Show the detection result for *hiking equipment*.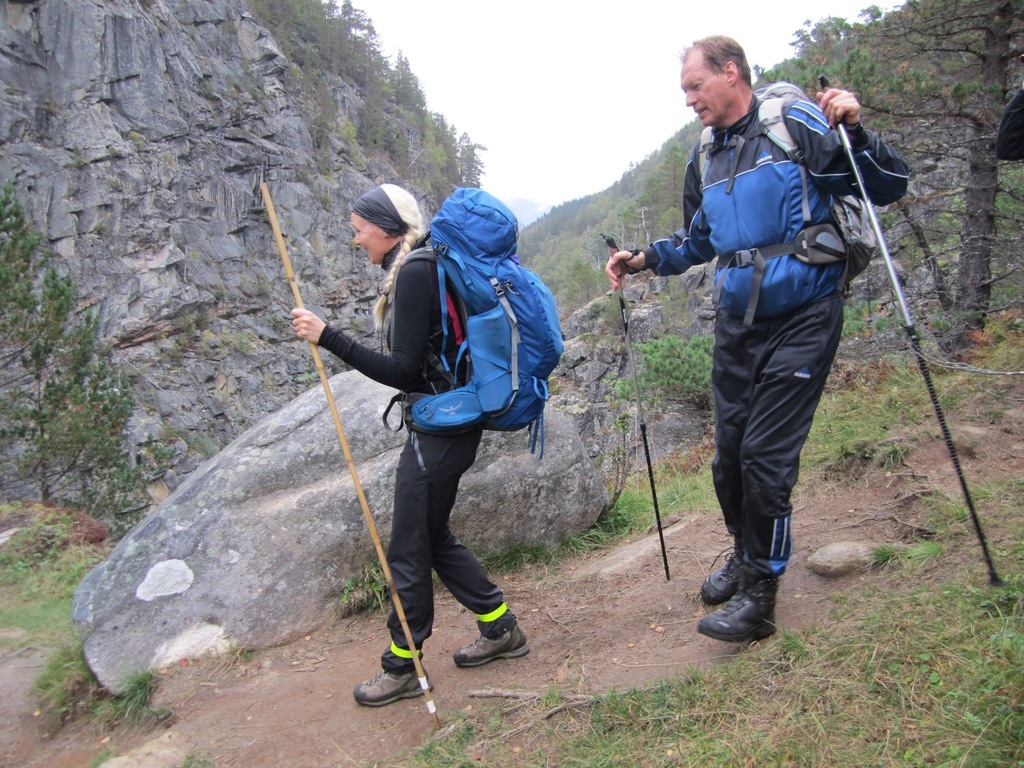
[258,180,438,736].
